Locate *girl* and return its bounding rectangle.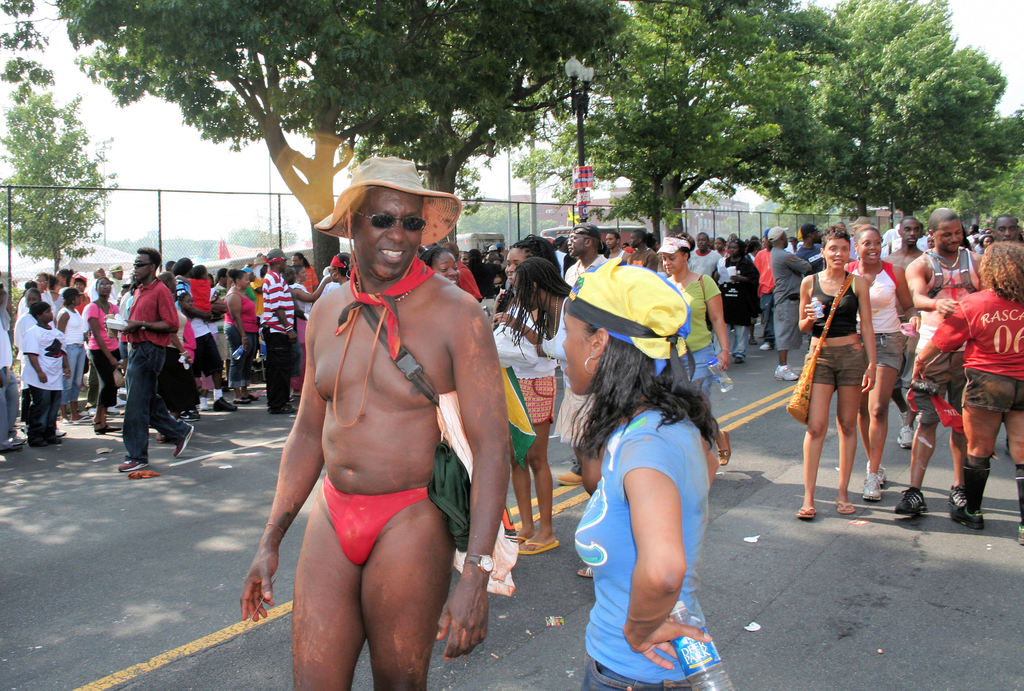
(712, 235, 726, 257).
